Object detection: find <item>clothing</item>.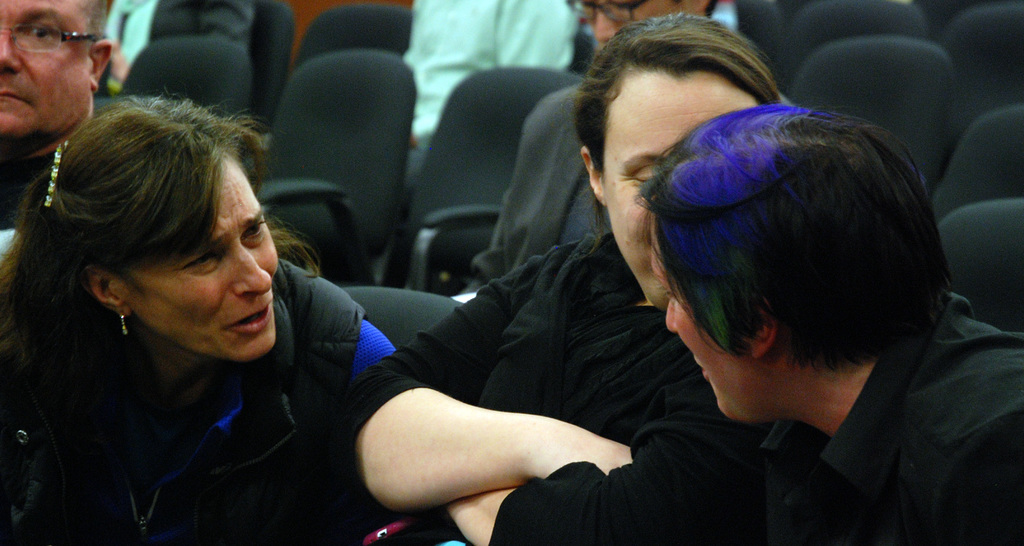
region(2, 104, 94, 232).
